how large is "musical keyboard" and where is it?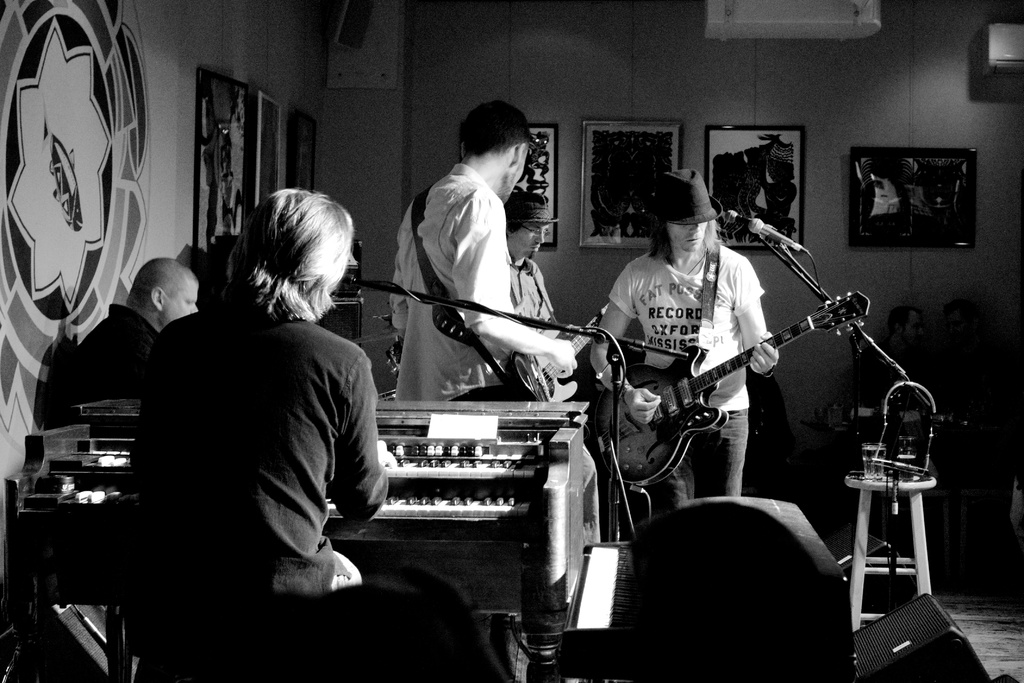
Bounding box: [left=45, top=442, right=545, bottom=490].
